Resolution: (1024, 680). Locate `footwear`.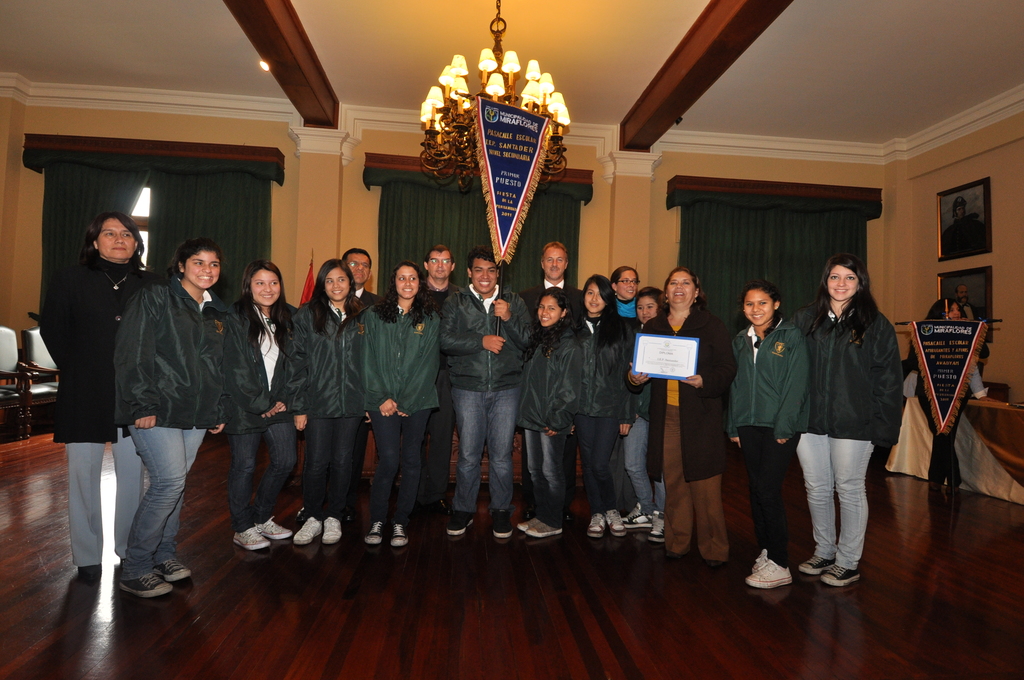
bbox=(492, 516, 515, 537).
